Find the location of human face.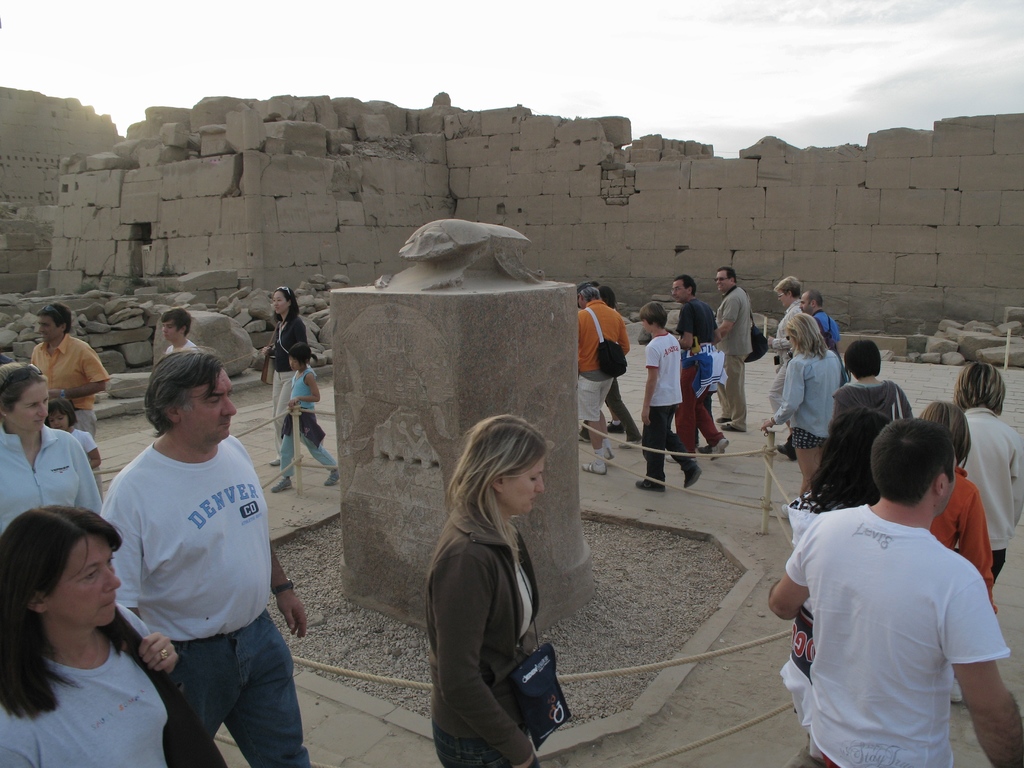
Location: [left=717, top=271, right=736, bottom=290].
